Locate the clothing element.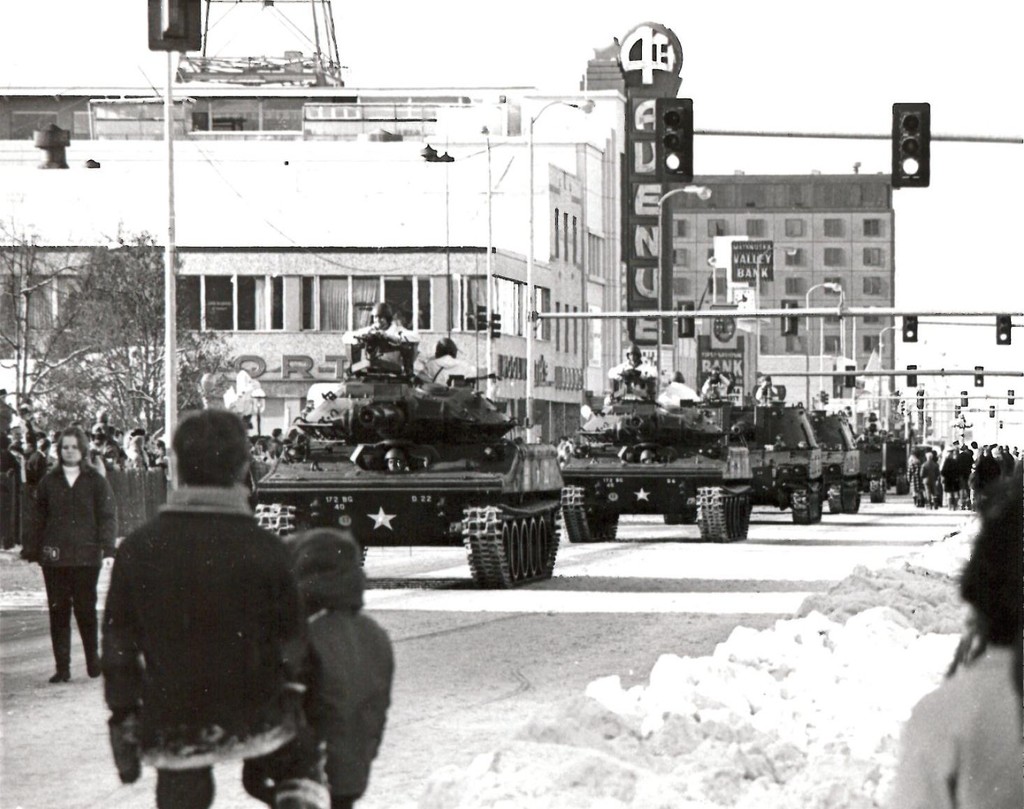
Element bbox: 17:454:123:683.
